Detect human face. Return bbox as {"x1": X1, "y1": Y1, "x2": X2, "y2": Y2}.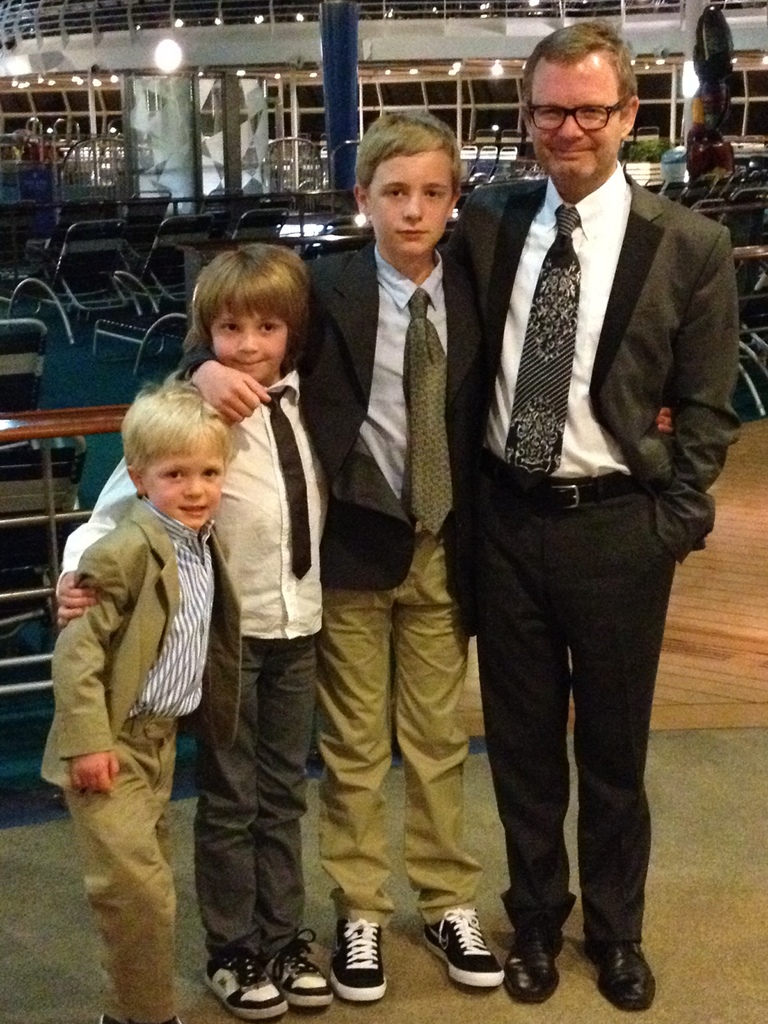
{"x1": 371, "y1": 143, "x2": 454, "y2": 252}.
